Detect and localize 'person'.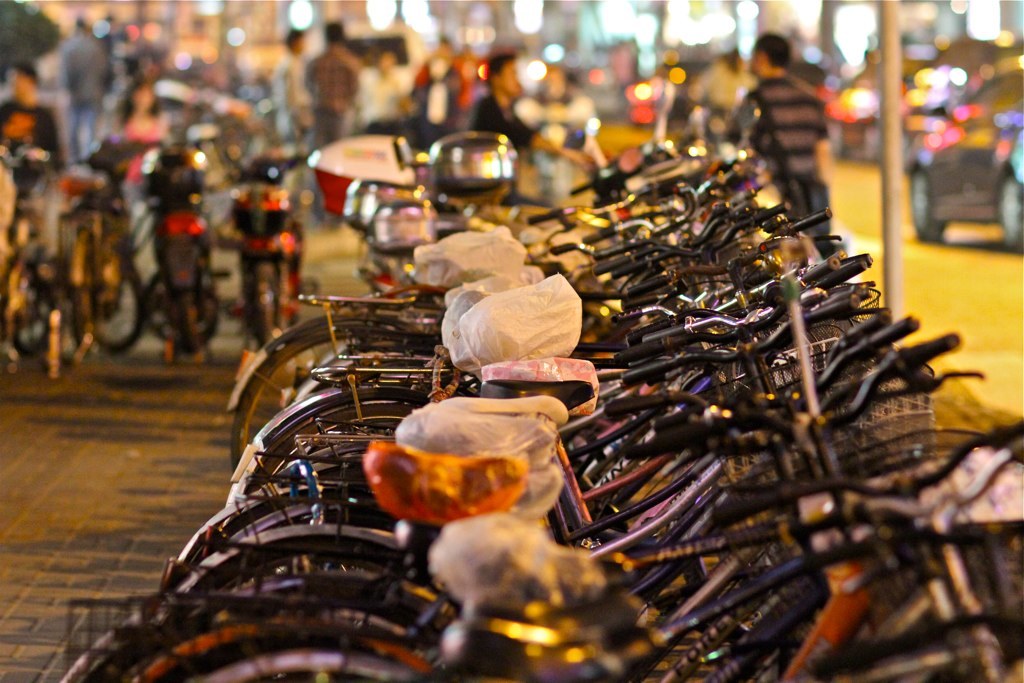
Localized at region(303, 24, 363, 234).
